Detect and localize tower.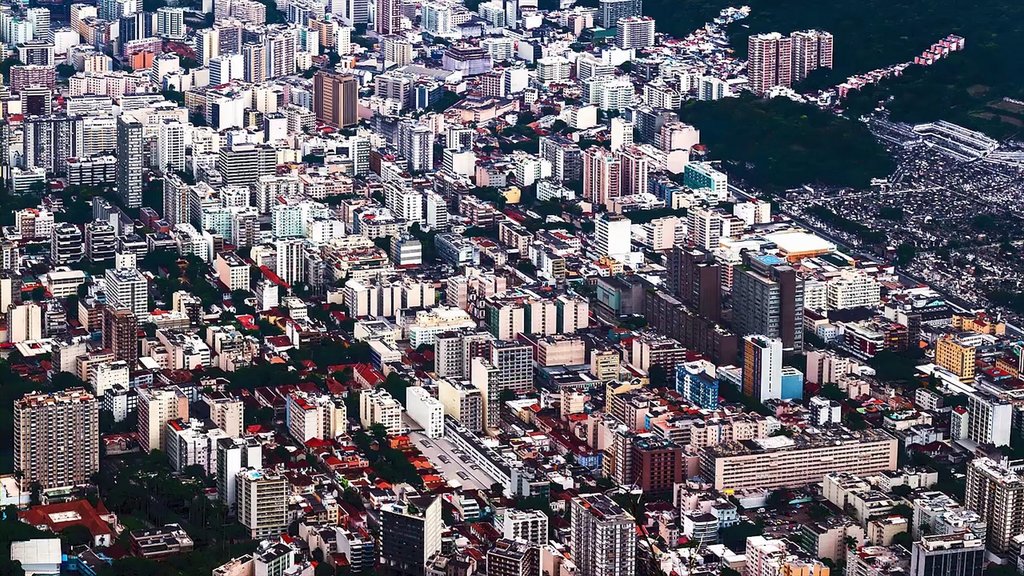
Localized at 748,42,772,95.
